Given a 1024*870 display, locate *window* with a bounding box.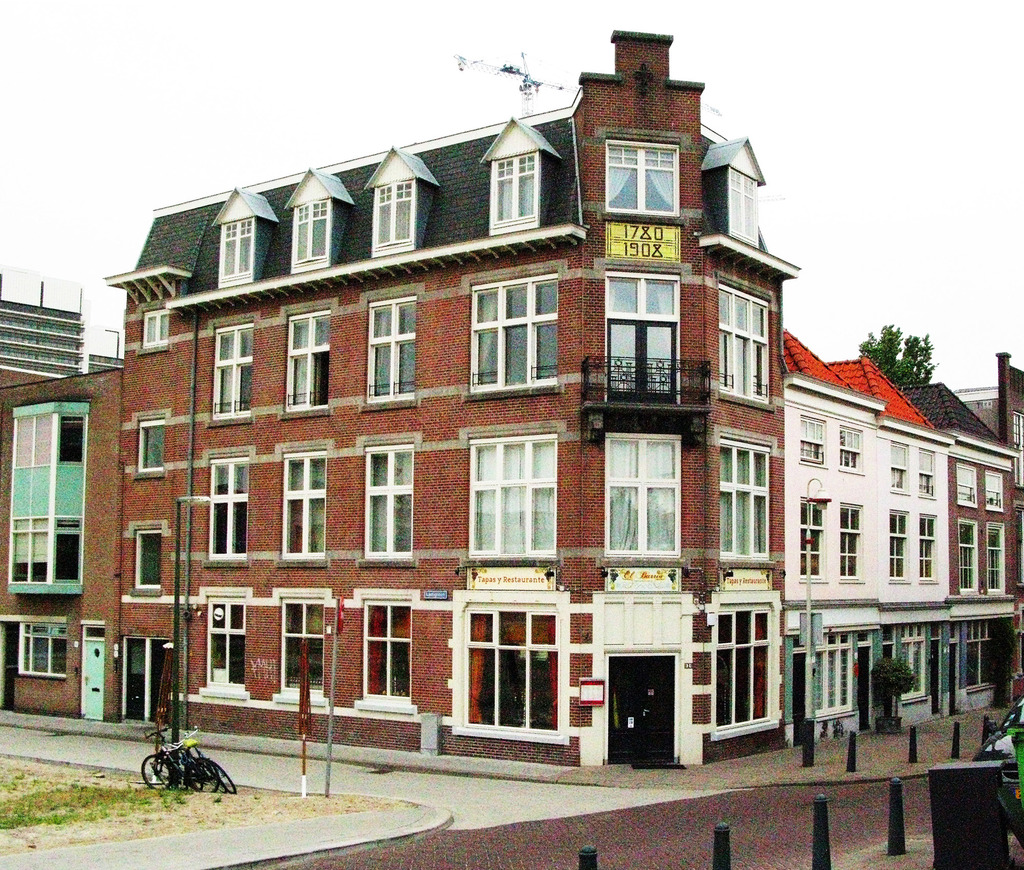
Located: (891, 511, 910, 586).
